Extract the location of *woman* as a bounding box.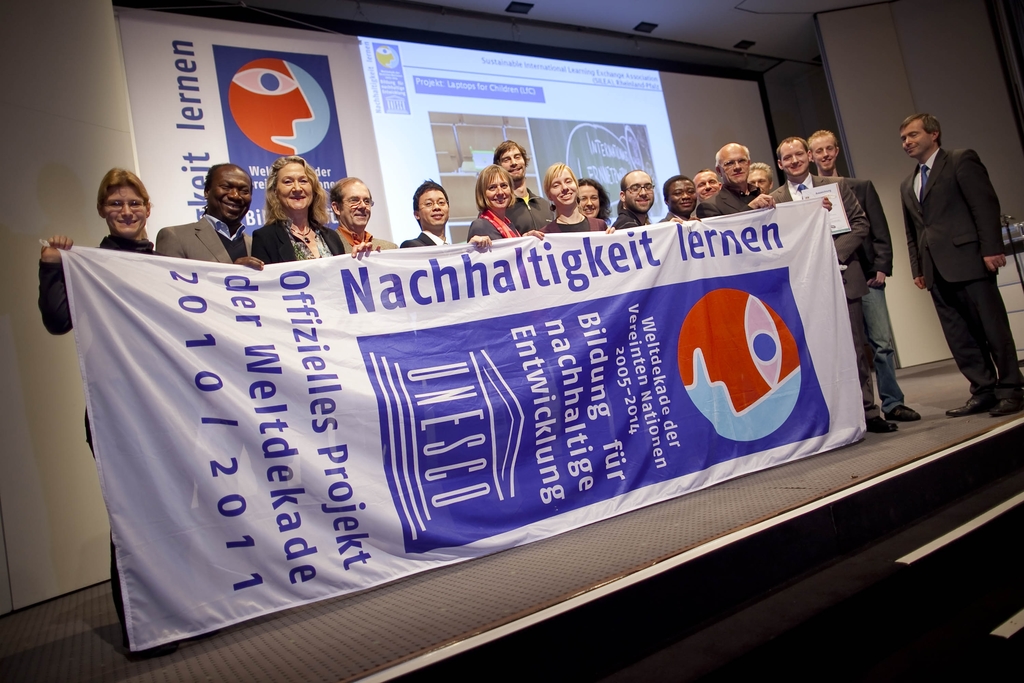
detection(543, 160, 615, 234).
